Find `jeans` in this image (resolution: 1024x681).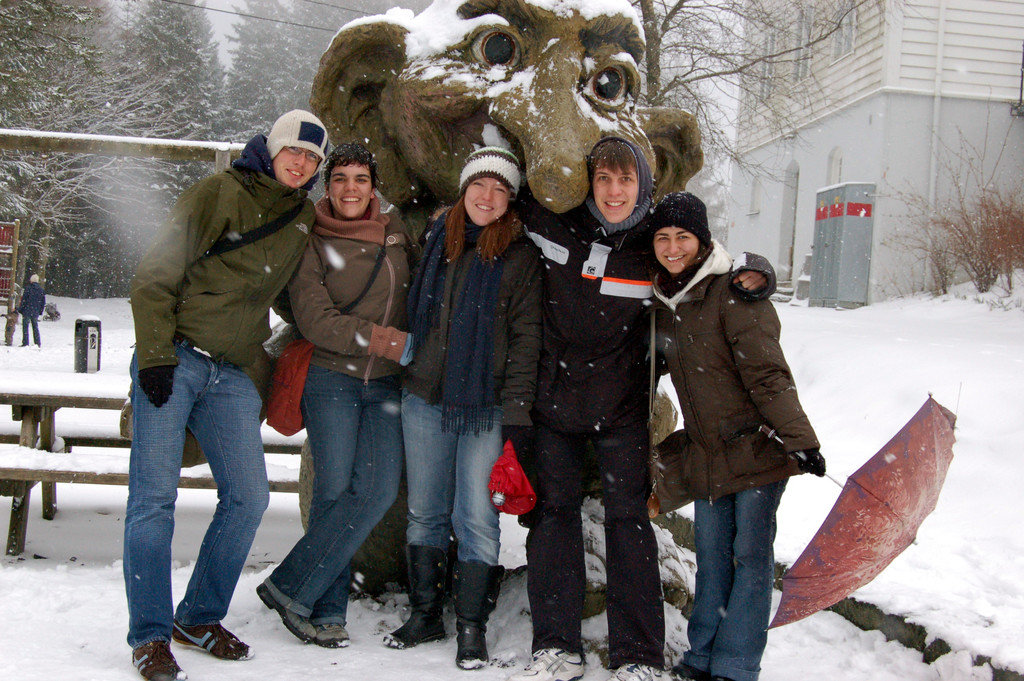
<bbox>681, 477, 788, 680</bbox>.
